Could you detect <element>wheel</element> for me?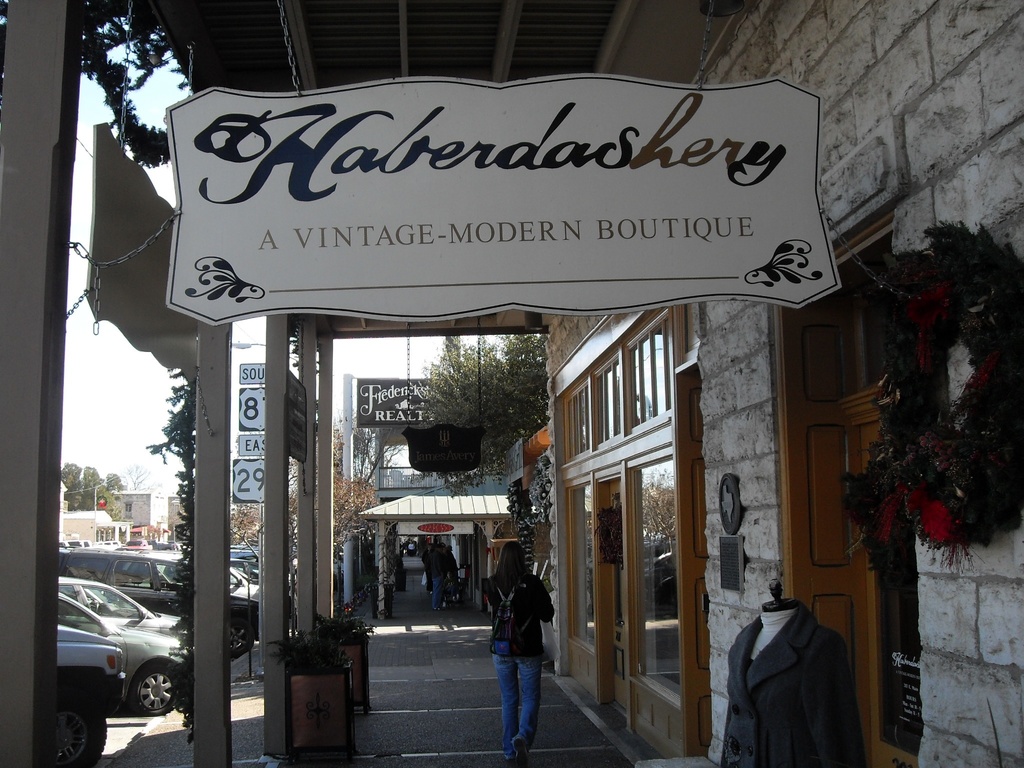
Detection result: <region>126, 665, 180, 717</region>.
